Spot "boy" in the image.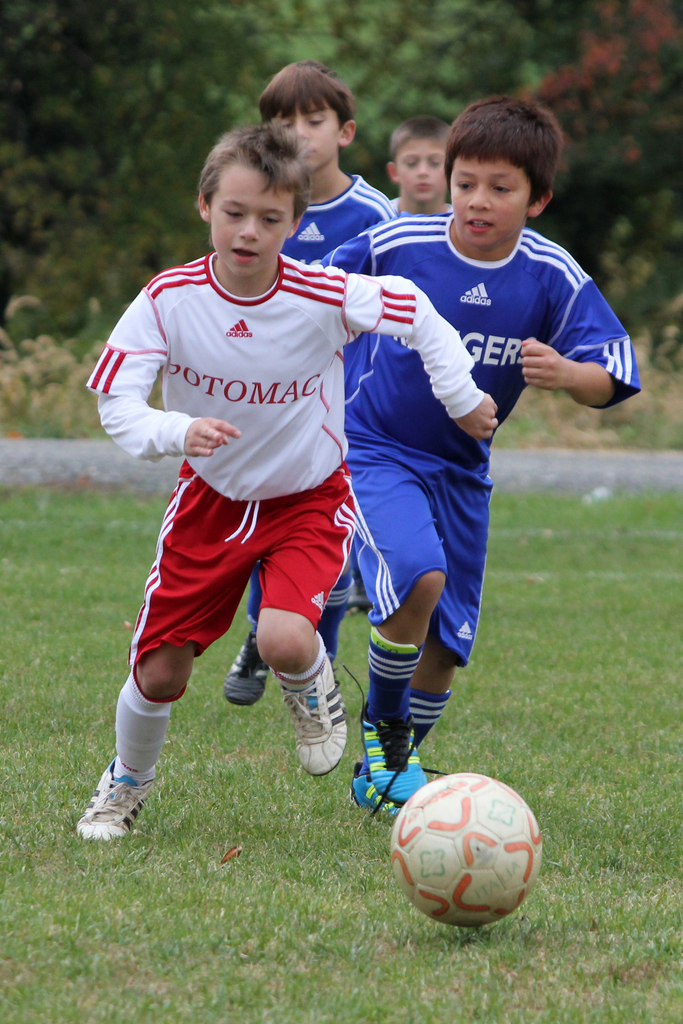
"boy" found at left=352, top=118, right=449, bottom=614.
